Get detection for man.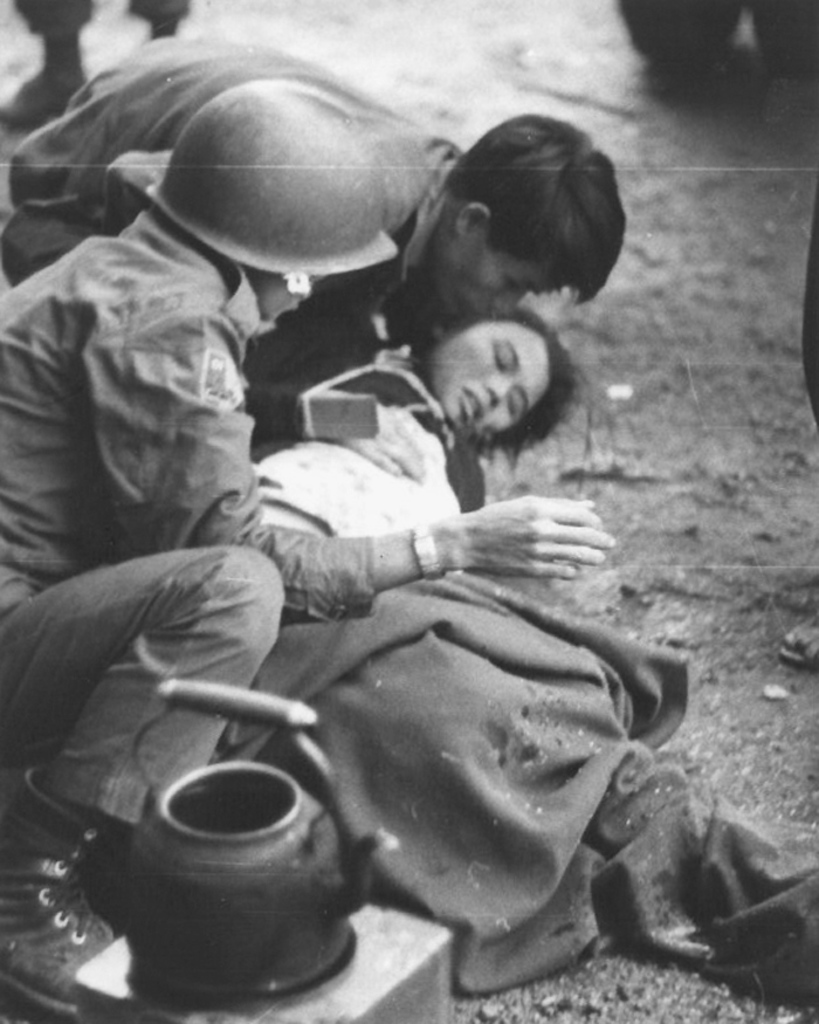
Detection: {"x1": 0, "y1": 27, "x2": 625, "y2": 321}.
